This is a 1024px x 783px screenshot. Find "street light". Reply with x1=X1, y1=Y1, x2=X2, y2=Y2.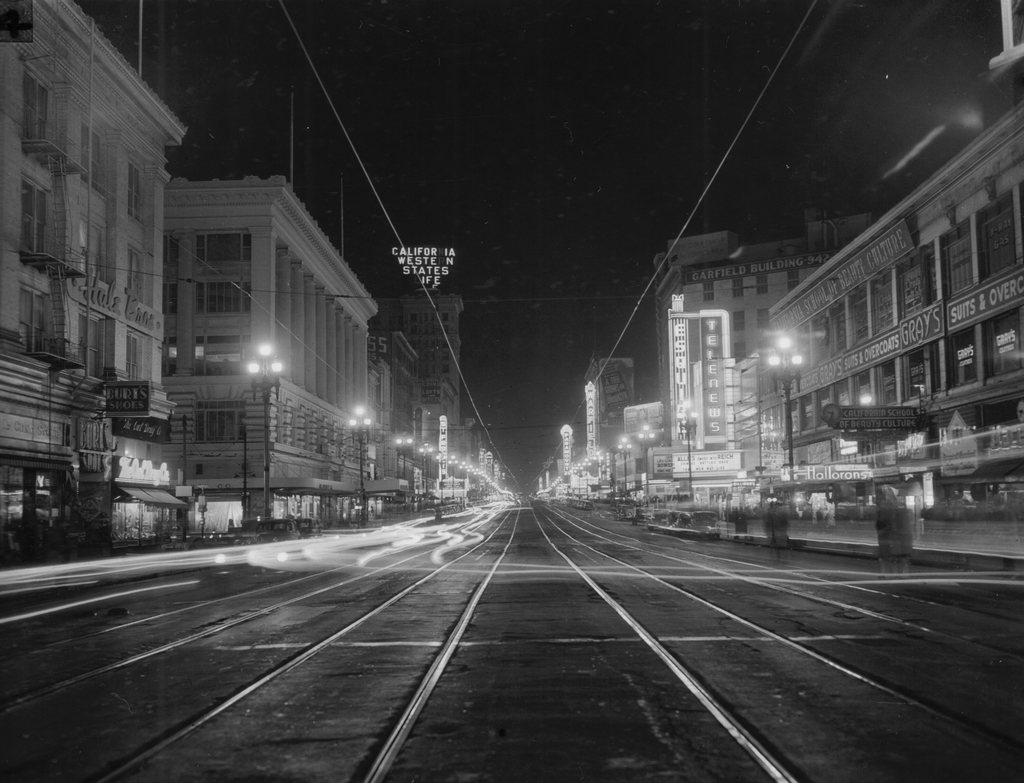
x1=467, y1=462, x2=472, y2=495.
